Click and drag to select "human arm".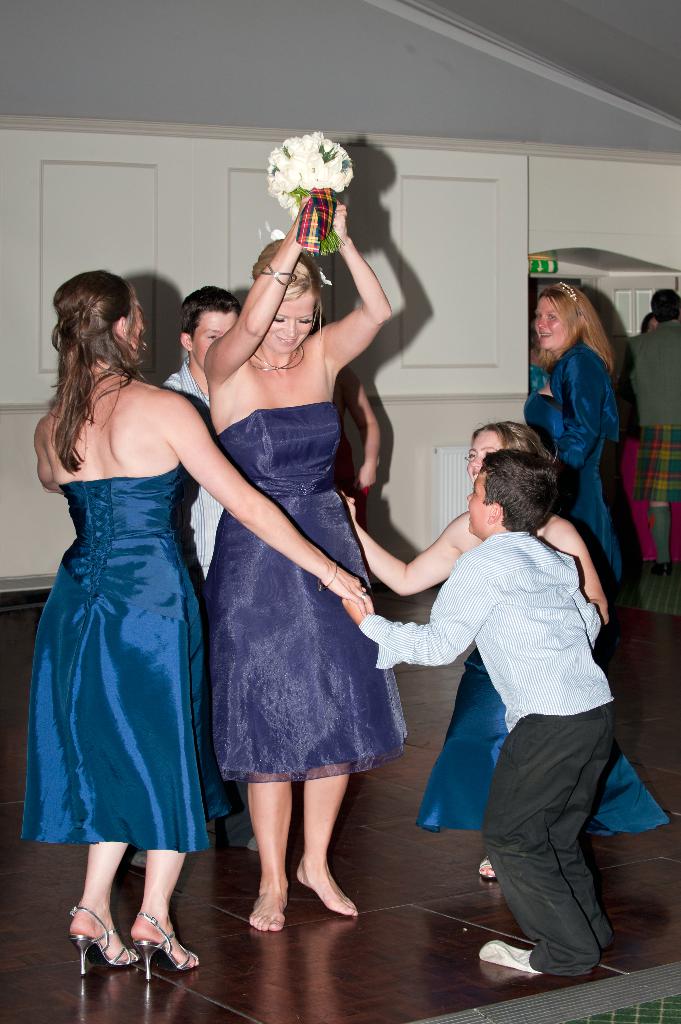
Selection: [left=324, top=547, right=497, bottom=672].
